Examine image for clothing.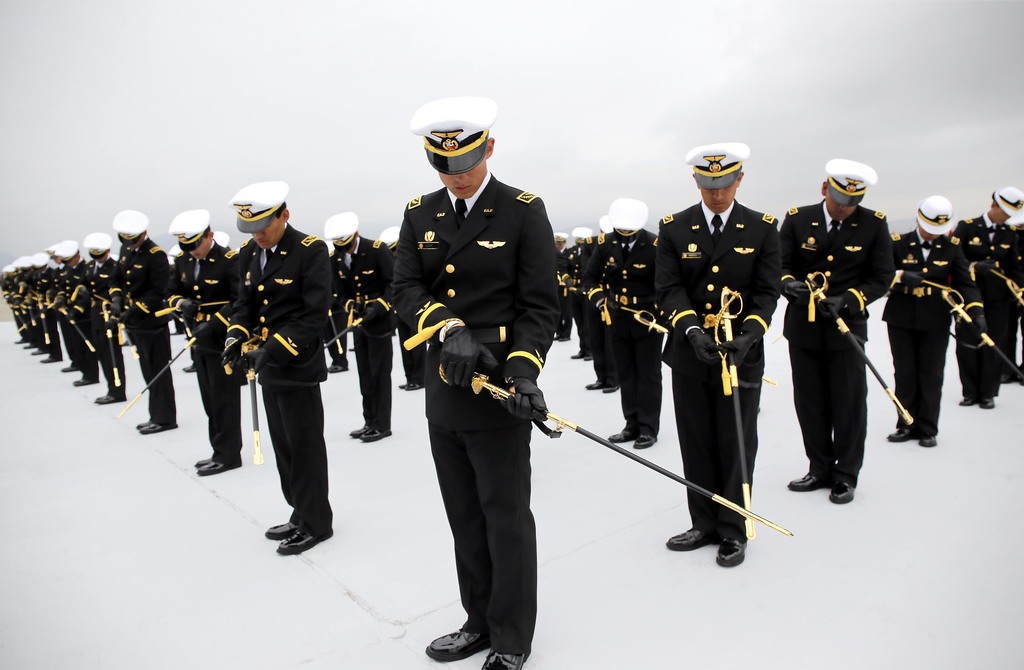
Examination result: <region>572, 248, 588, 354</region>.
